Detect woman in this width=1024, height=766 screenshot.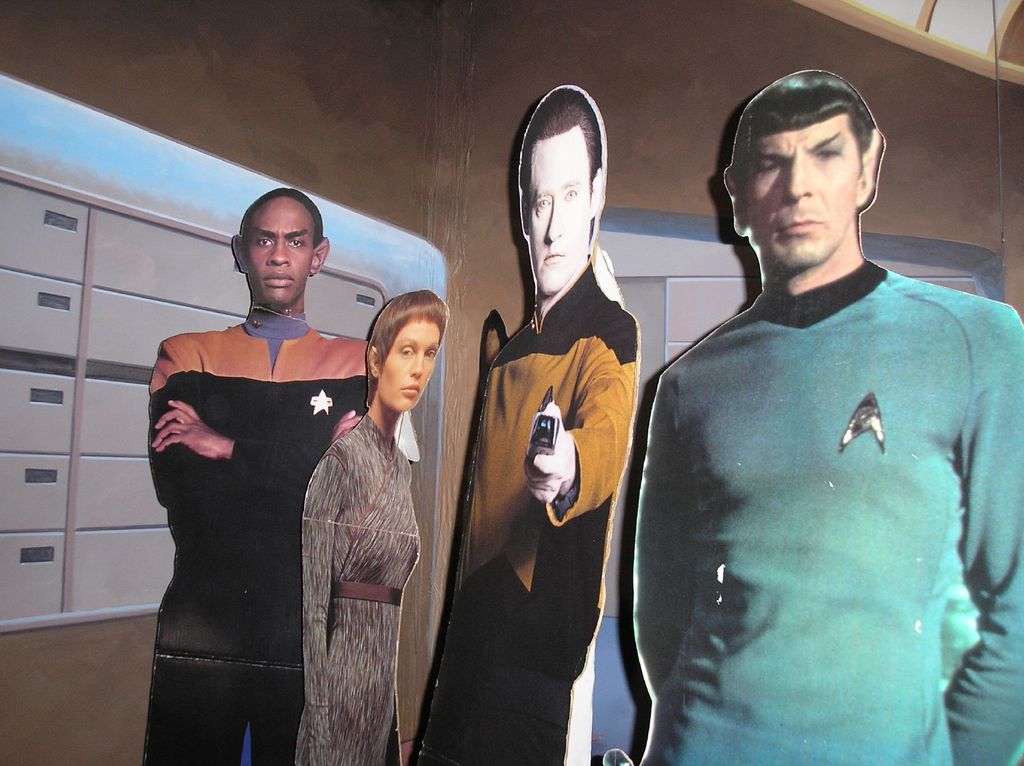
Detection: [x1=285, y1=263, x2=441, y2=765].
